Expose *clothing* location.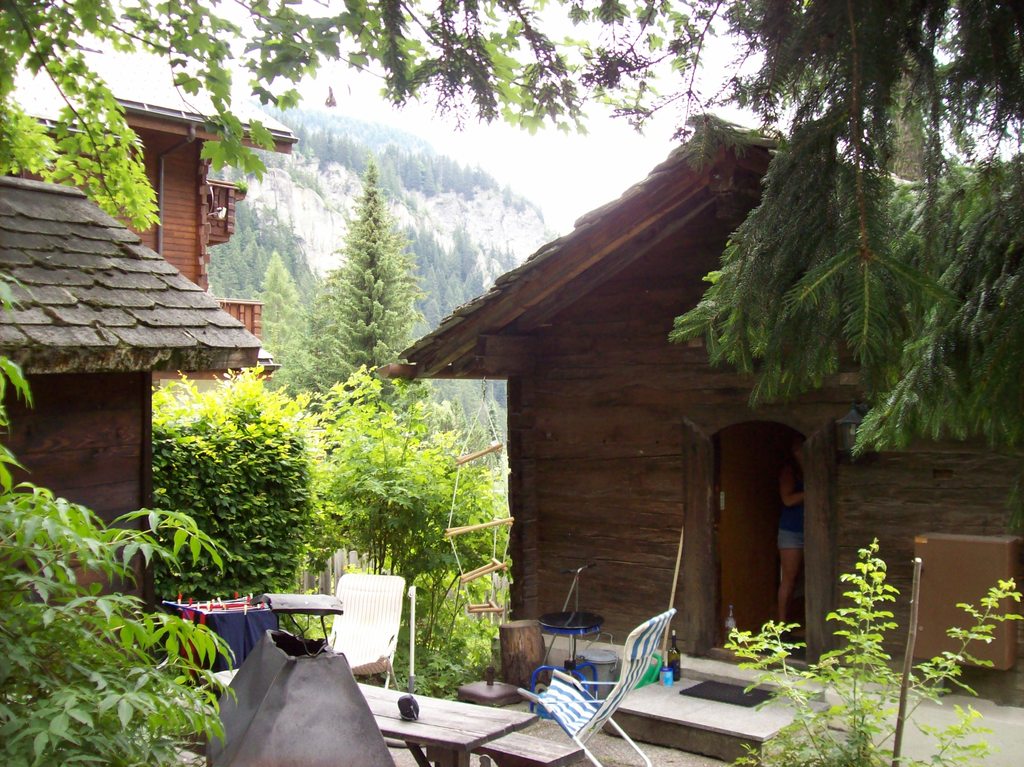
Exposed at 773,466,796,548.
